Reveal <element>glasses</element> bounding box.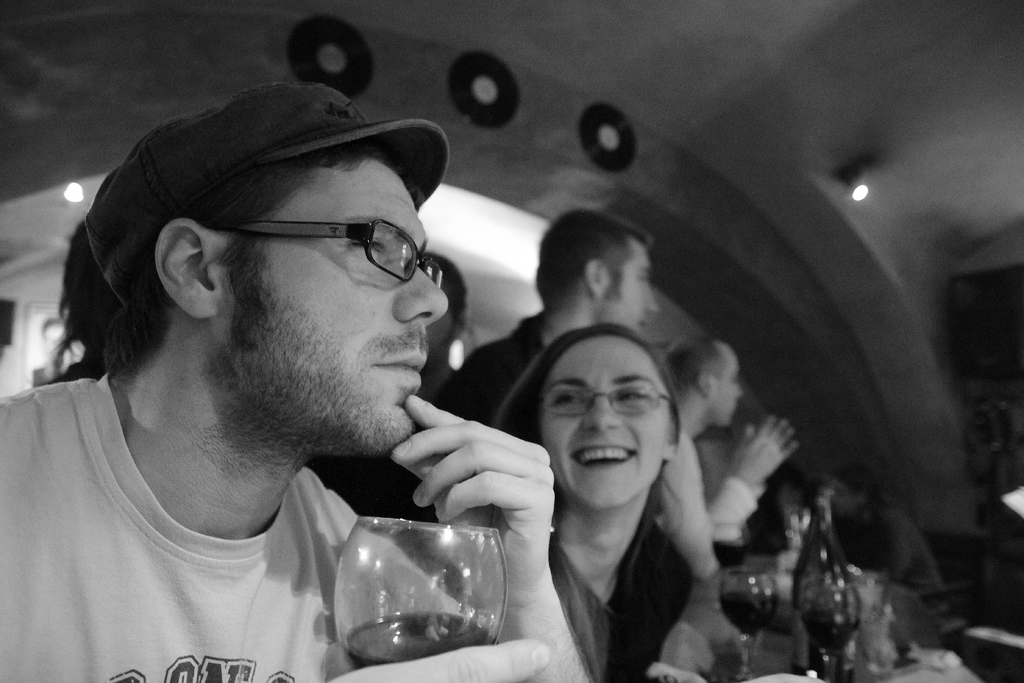
Revealed: locate(541, 383, 677, 422).
